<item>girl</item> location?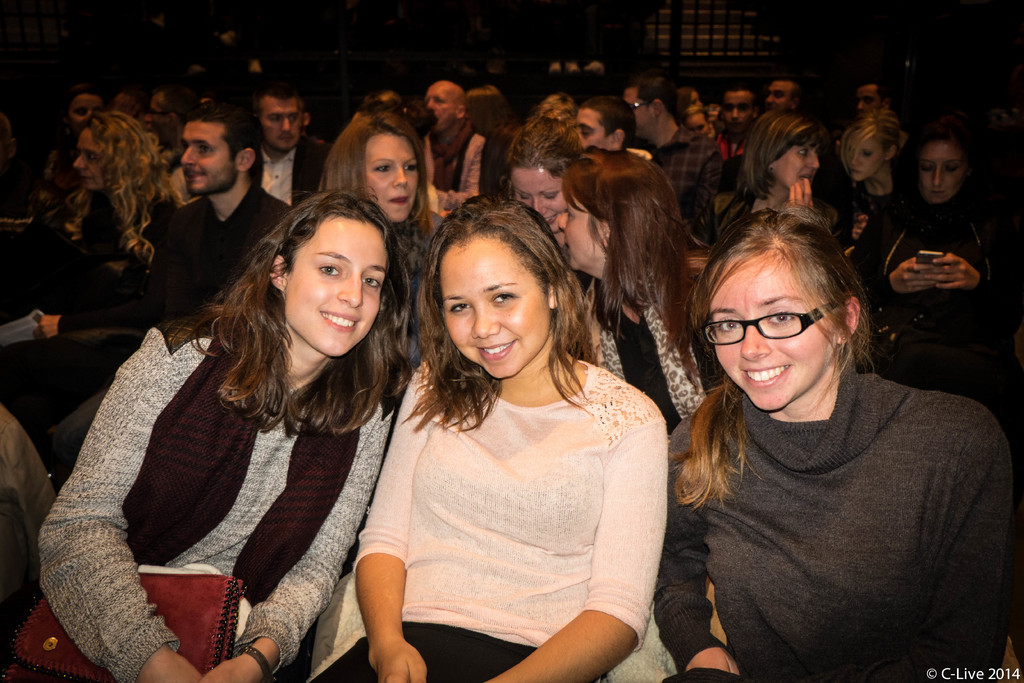
select_region(849, 135, 998, 399)
